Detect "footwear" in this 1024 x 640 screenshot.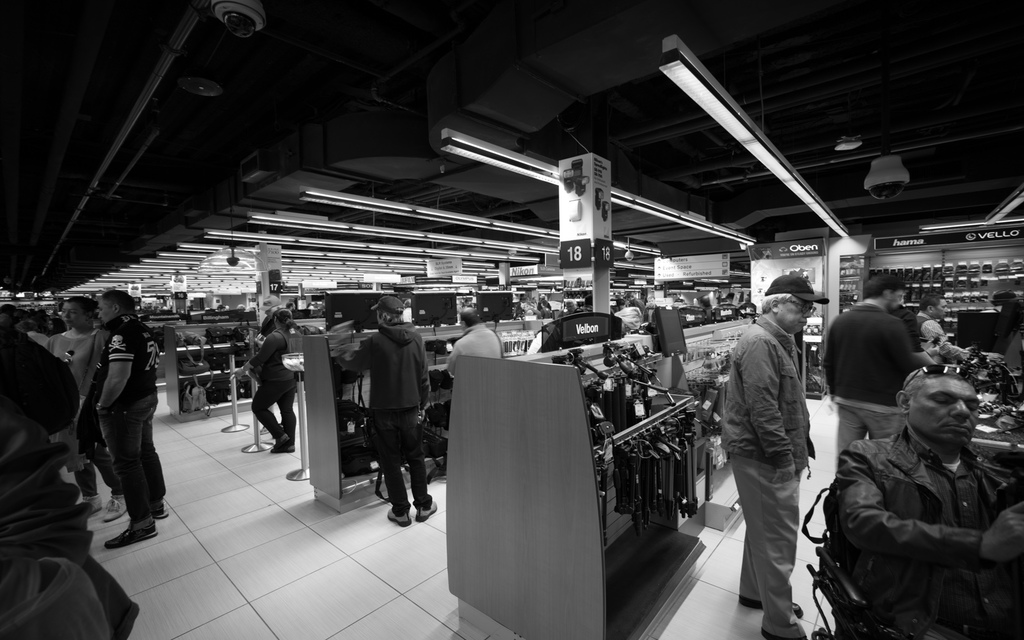
Detection: (x1=86, y1=491, x2=104, y2=516).
